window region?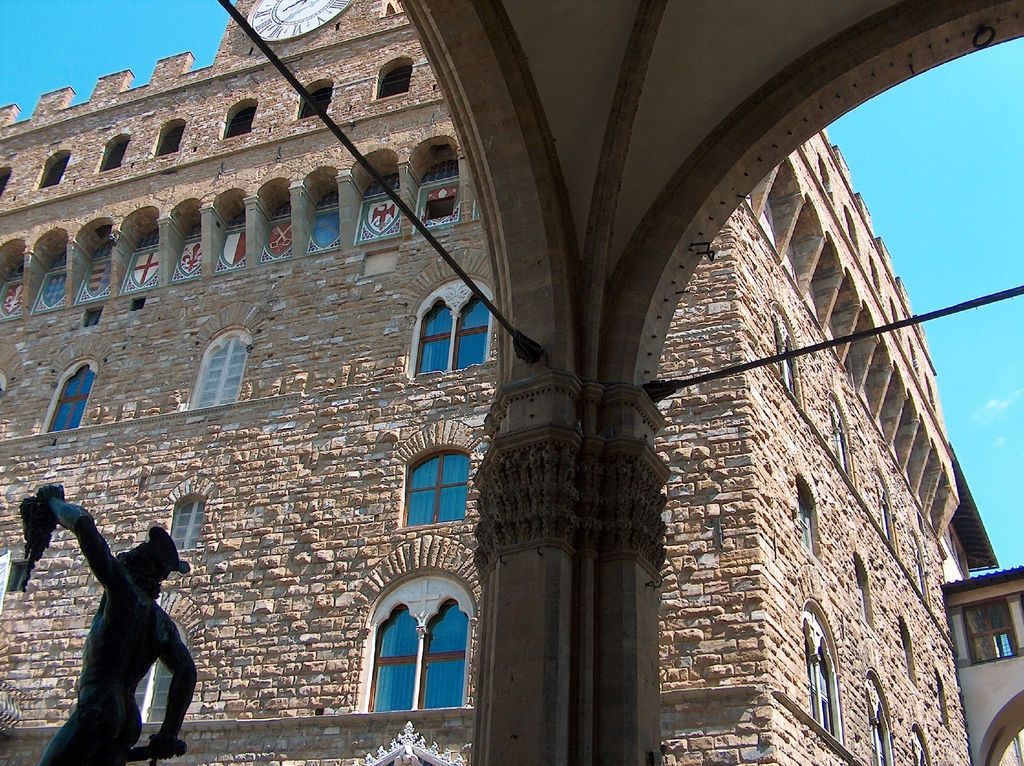
bbox(102, 142, 128, 168)
